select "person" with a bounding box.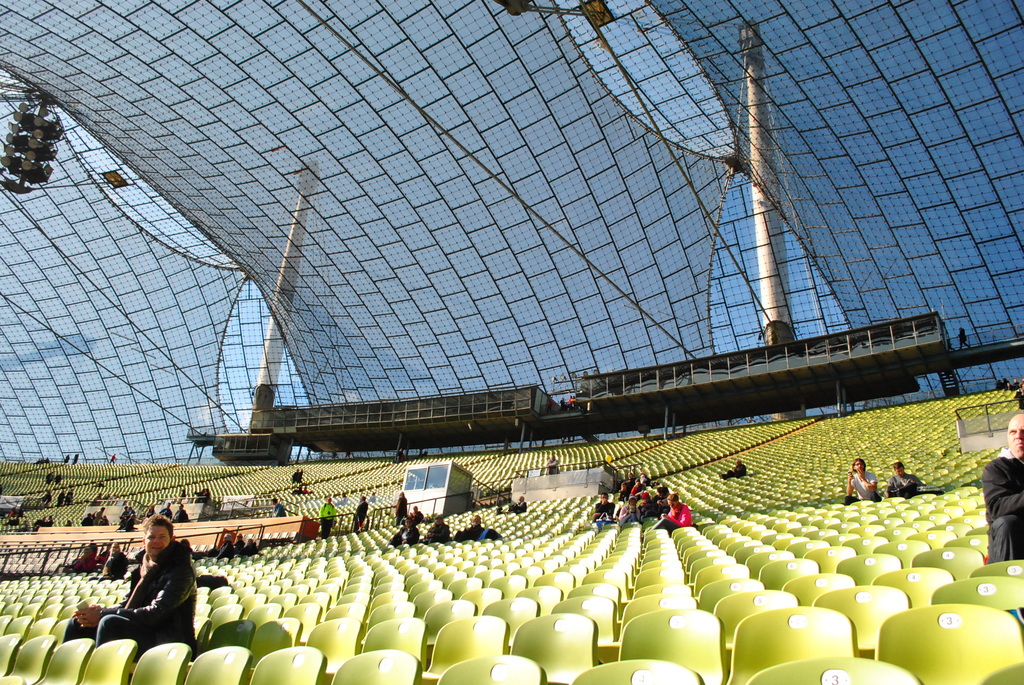
locate(397, 491, 408, 517).
